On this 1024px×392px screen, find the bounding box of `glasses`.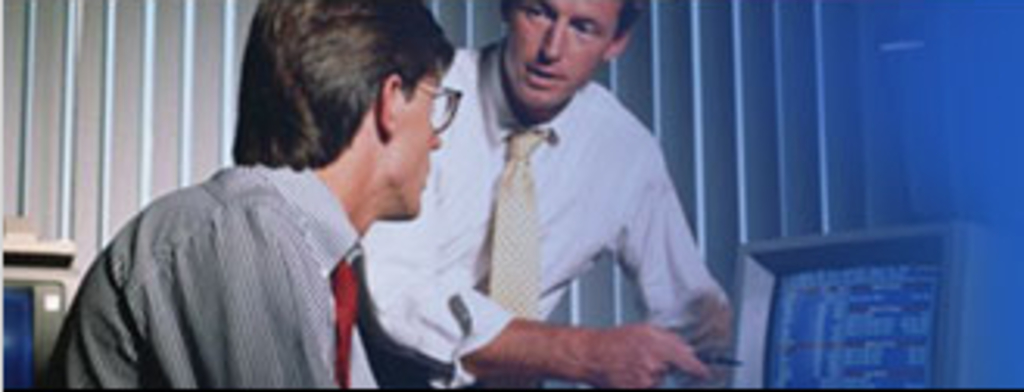
Bounding box: region(405, 81, 458, 140).
